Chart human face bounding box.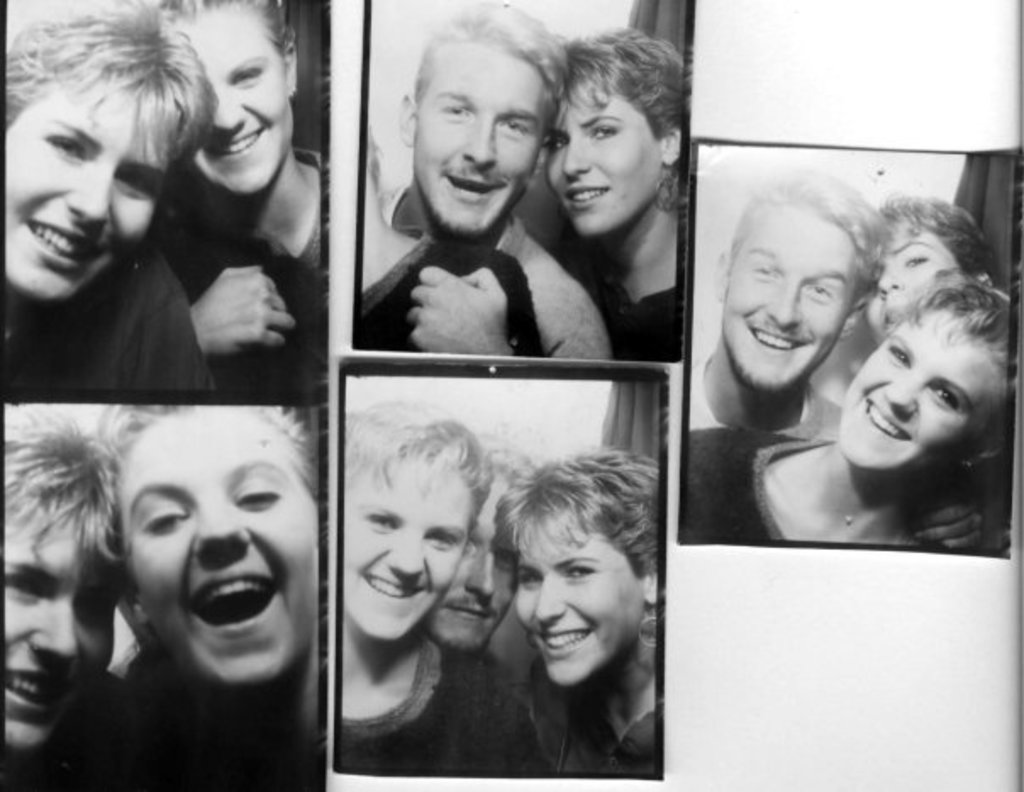
Charted: (190, 10, 293, 200).
